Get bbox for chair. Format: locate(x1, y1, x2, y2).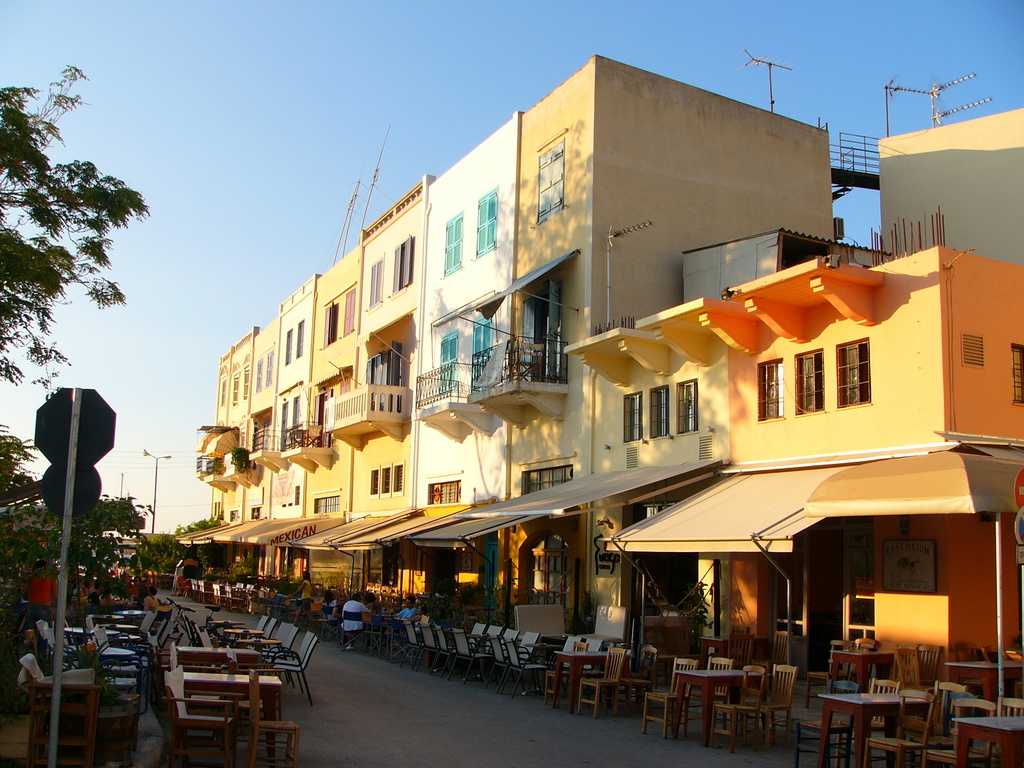
locate(865, 686, 938, 767).
